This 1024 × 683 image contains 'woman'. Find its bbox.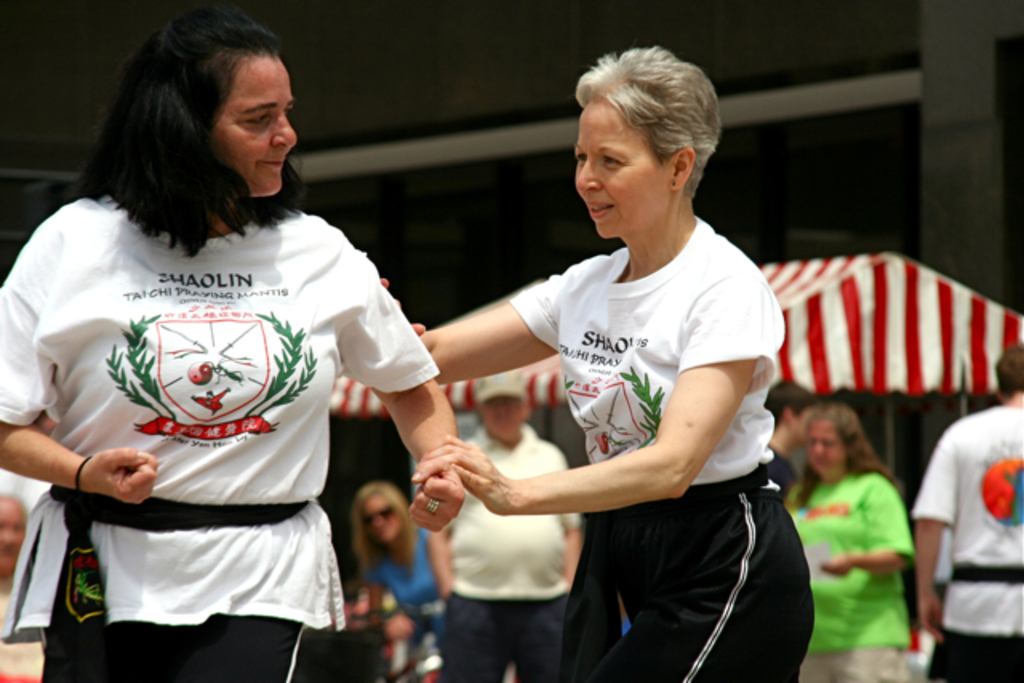
x1=357, y1=483, x2=450, y2=654.
